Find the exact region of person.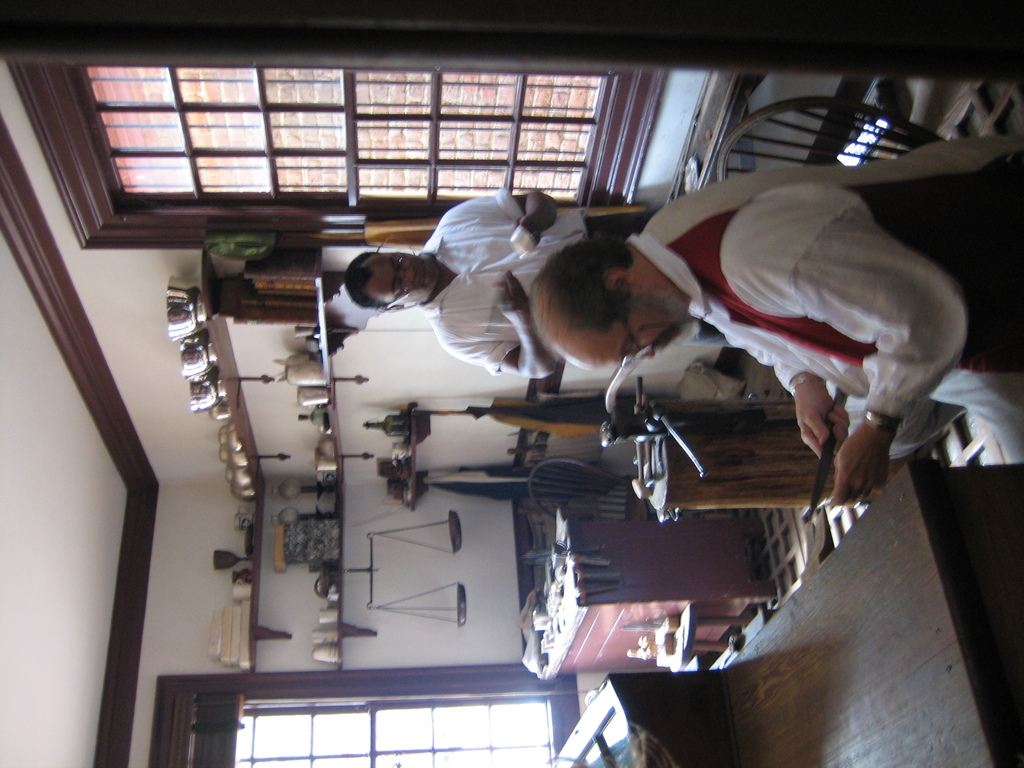
Exact region: crop(346, 188, 743, 385).
